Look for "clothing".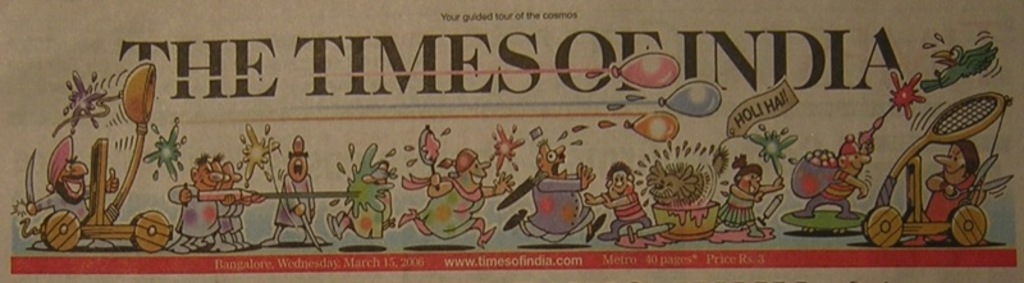
Found: (left=168, top=187, right=224, bottom=238).
